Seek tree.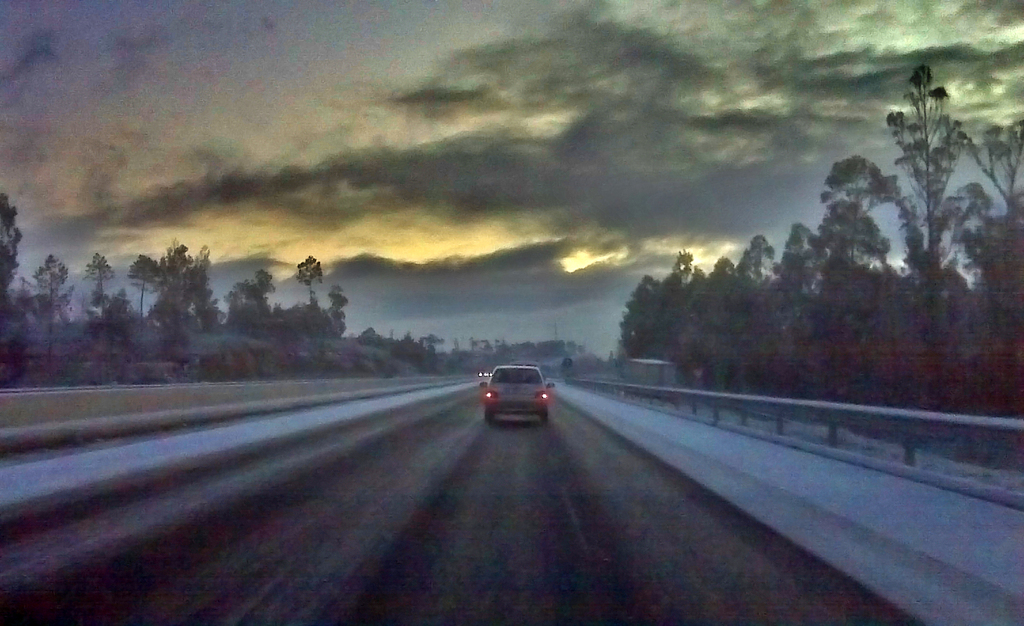
{"left": 25, "top": 249, "right": 78, "bottom": 375}.
